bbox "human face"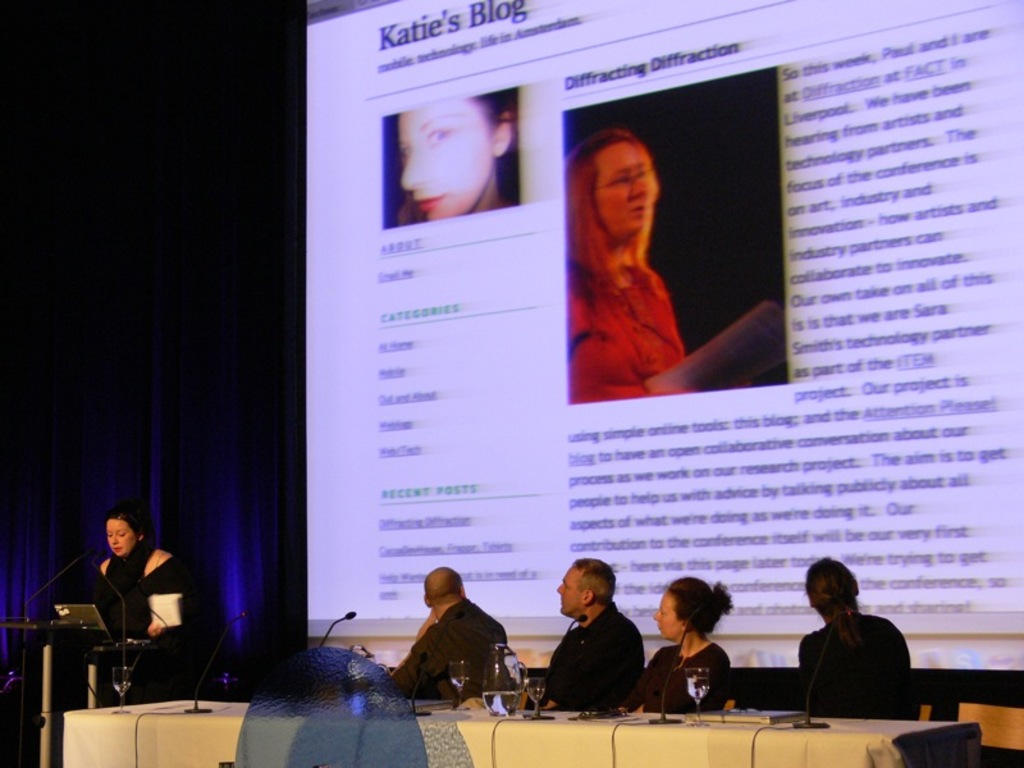
653, 598, 681, 635
